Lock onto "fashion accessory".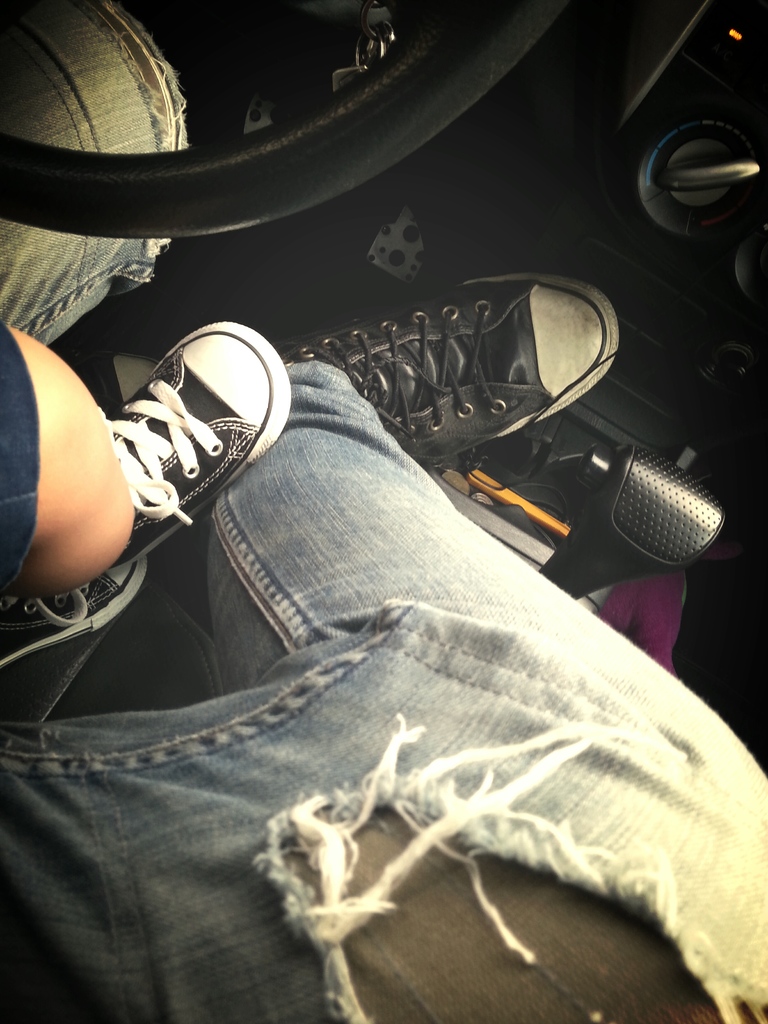
Locked: detection(0, 558, 152, 675).
